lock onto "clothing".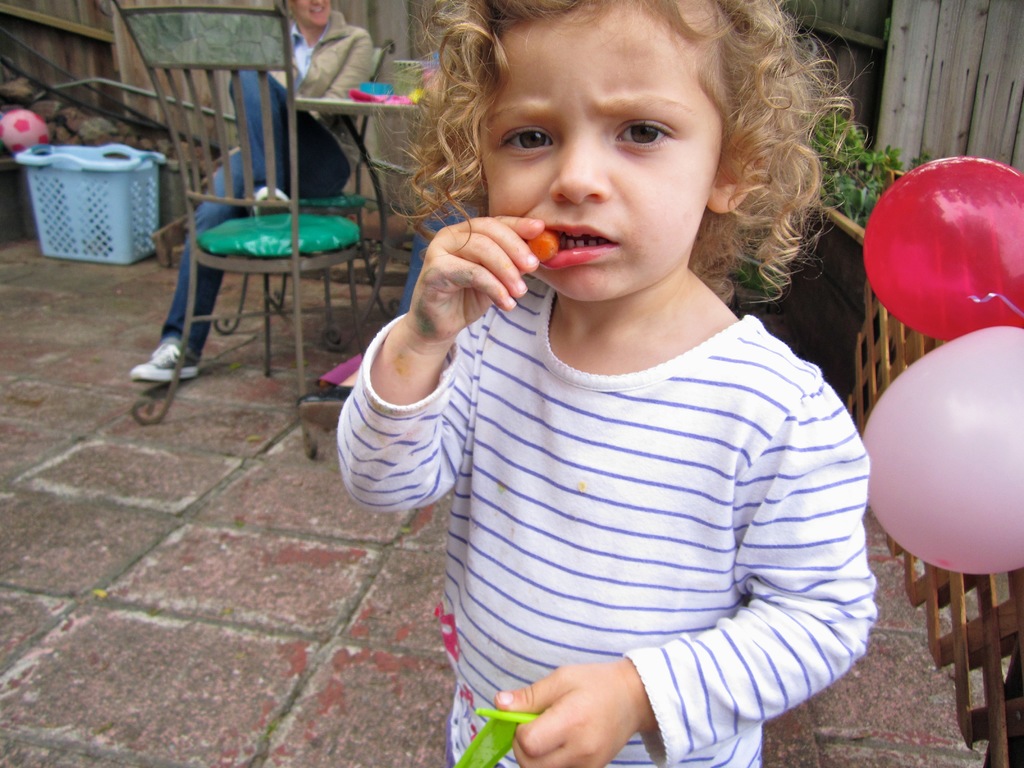
Locked: [401,202,880,740].
